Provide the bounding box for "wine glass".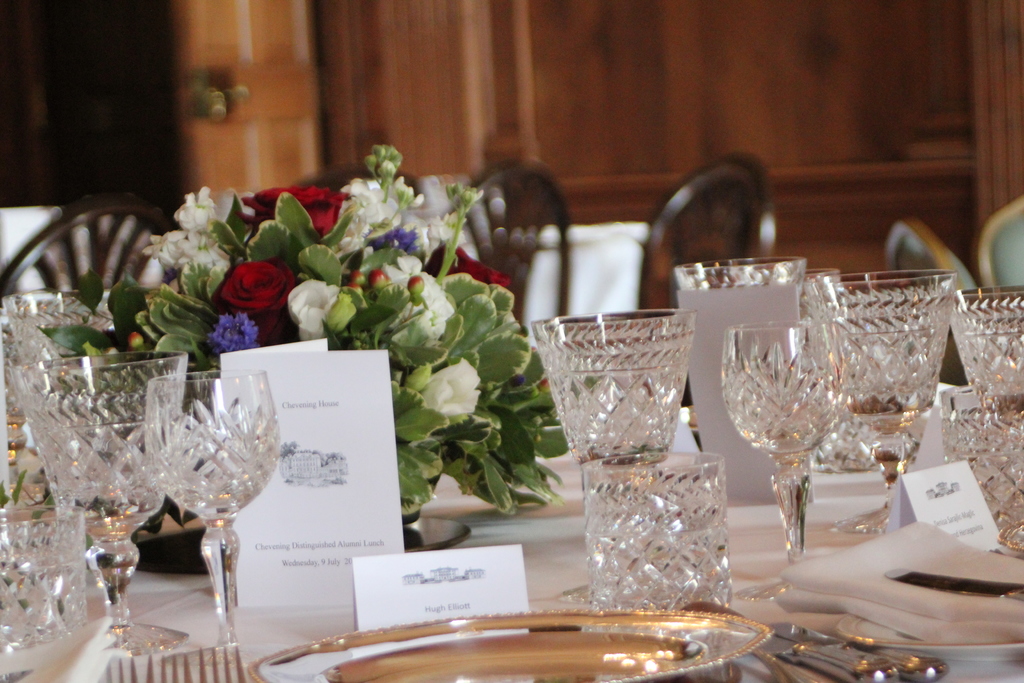
region(529, 310, 694, 602).
